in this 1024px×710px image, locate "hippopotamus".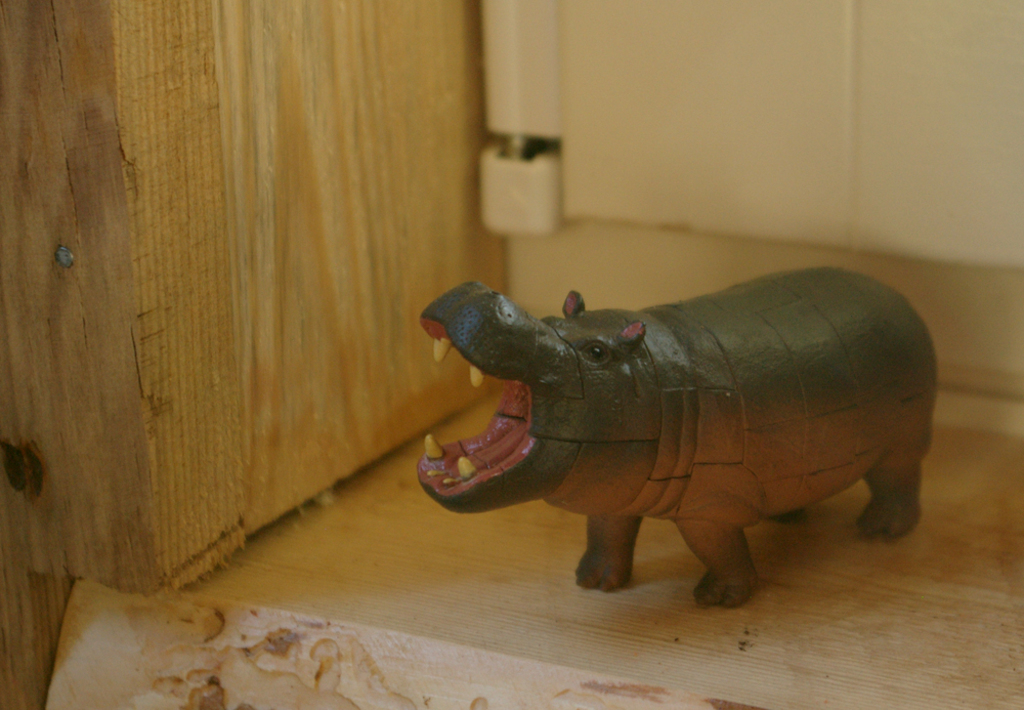
Bounding box: bbox=(417, 264, 937, 607).
